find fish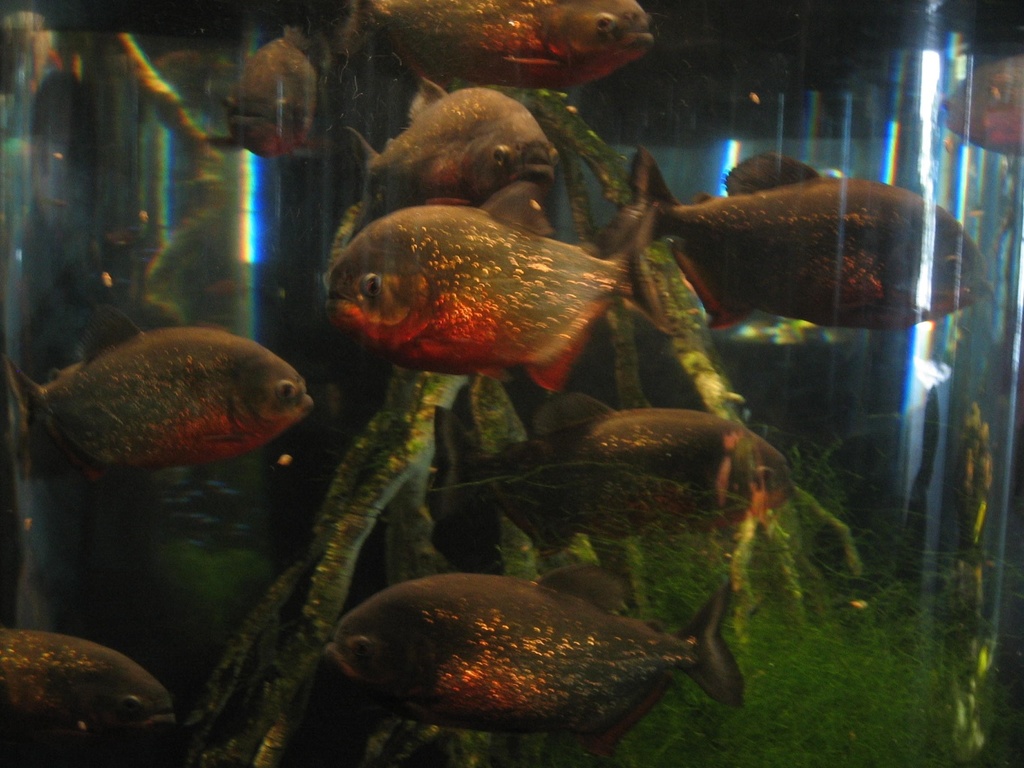
bbox=(328, 0, 658, 99)
